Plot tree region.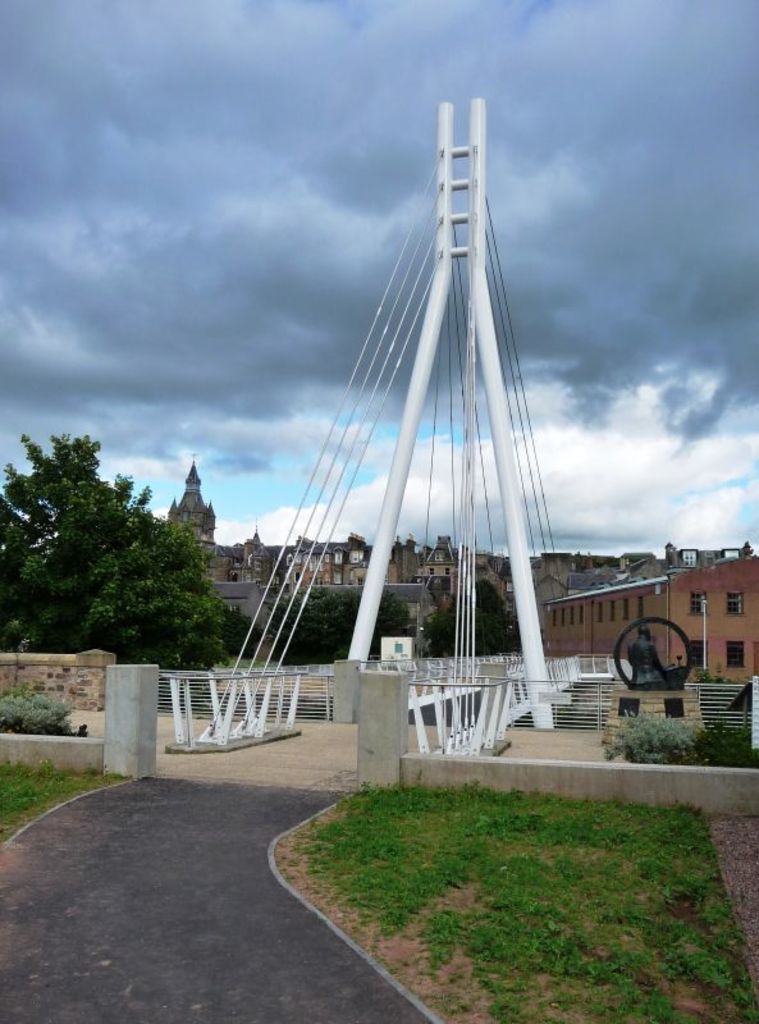
Plotted at {"x1": 429, "y1": 577, "x2": 522, "y2": 653}.
